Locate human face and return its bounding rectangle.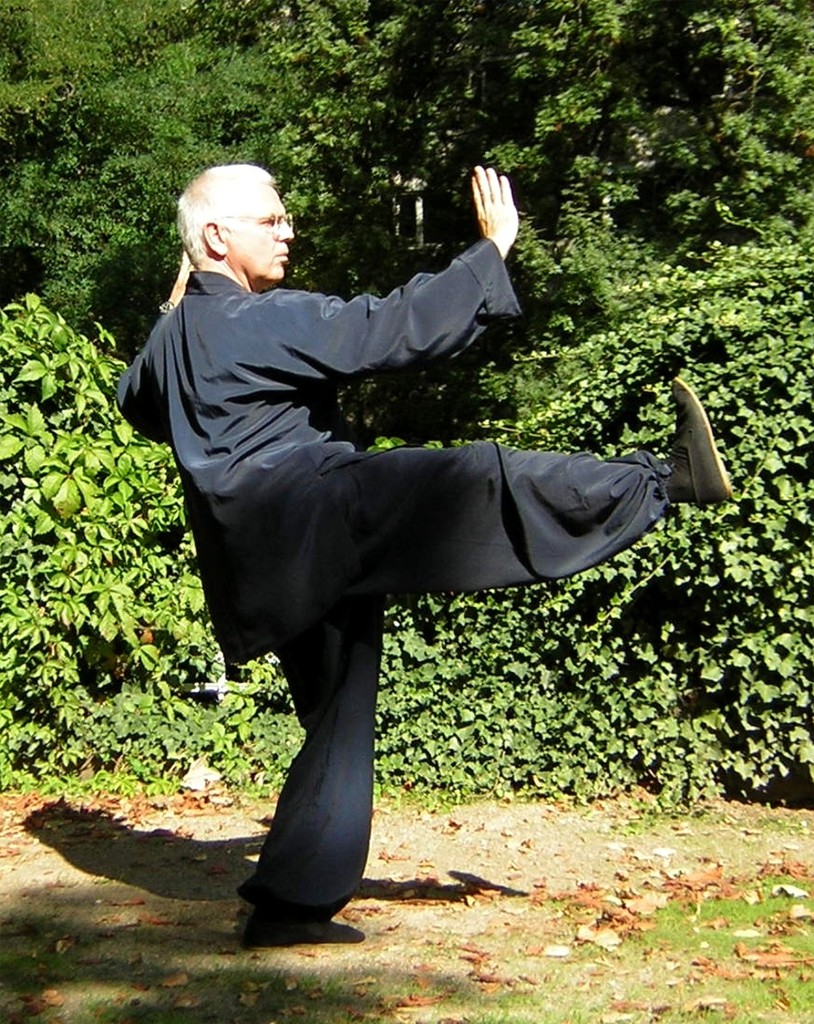
<region>225, 184, 297, 282</region>.
